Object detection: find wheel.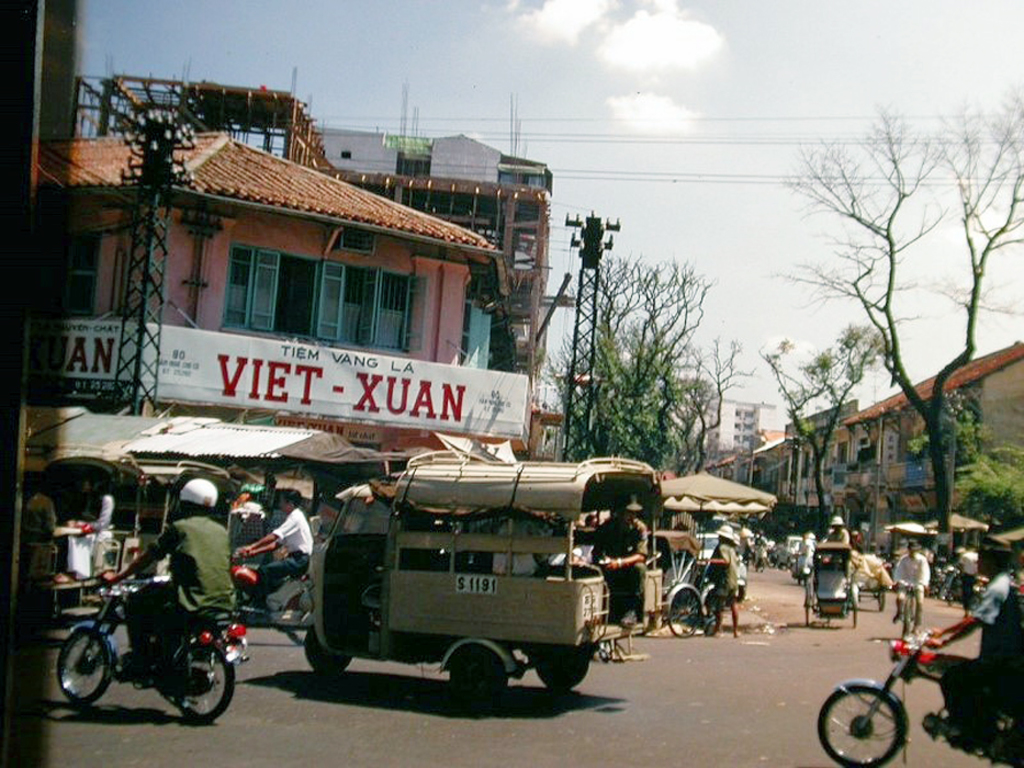
{"x1": 667, "y1": 585, "x2": 705, "y2": 640}.
